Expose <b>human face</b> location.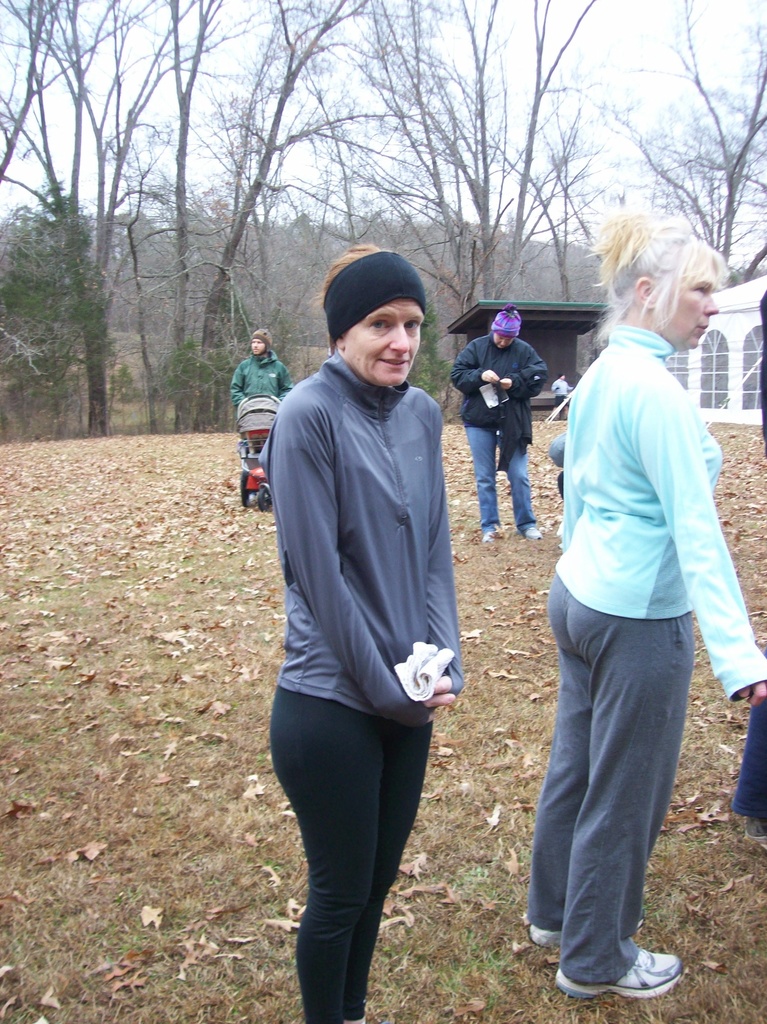
Exposed at select_region(491, 330, 512, 344).
